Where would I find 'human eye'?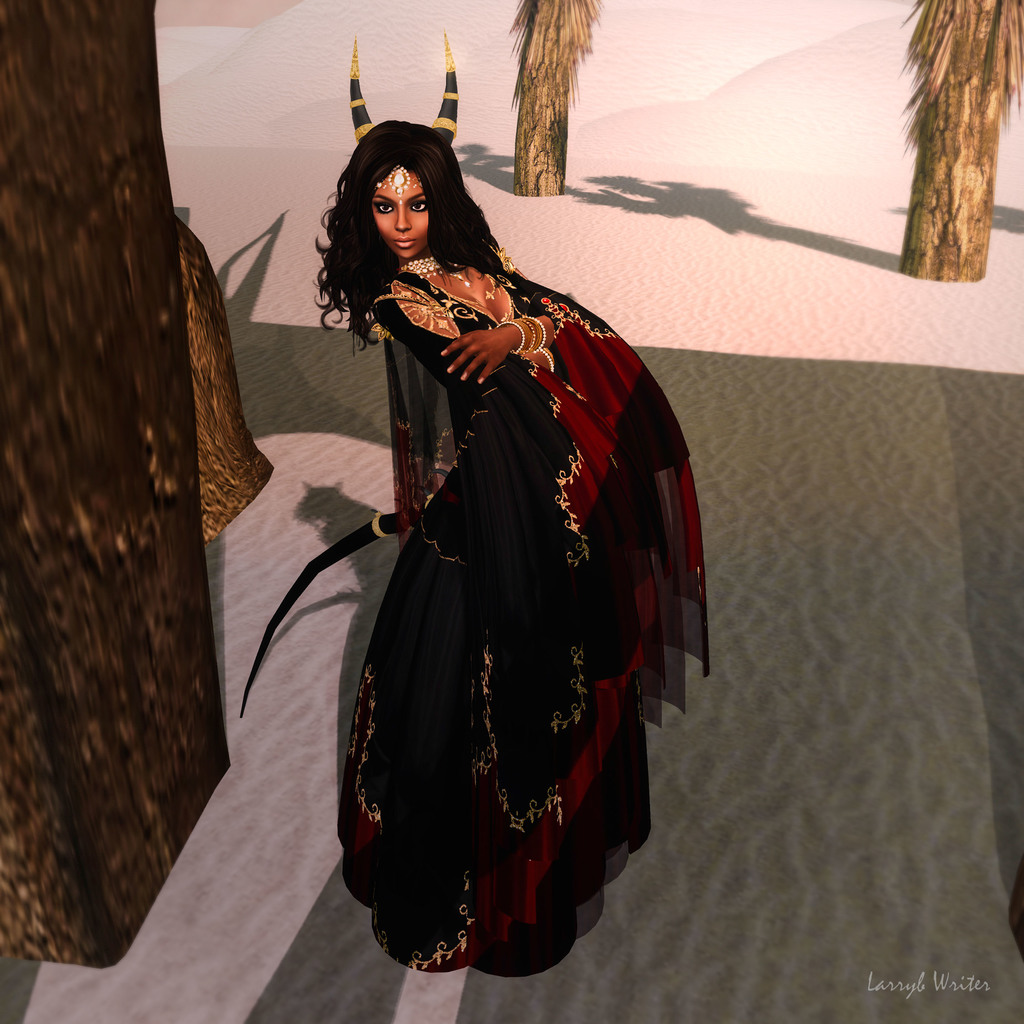
At region(410, 193, 433, 212).
